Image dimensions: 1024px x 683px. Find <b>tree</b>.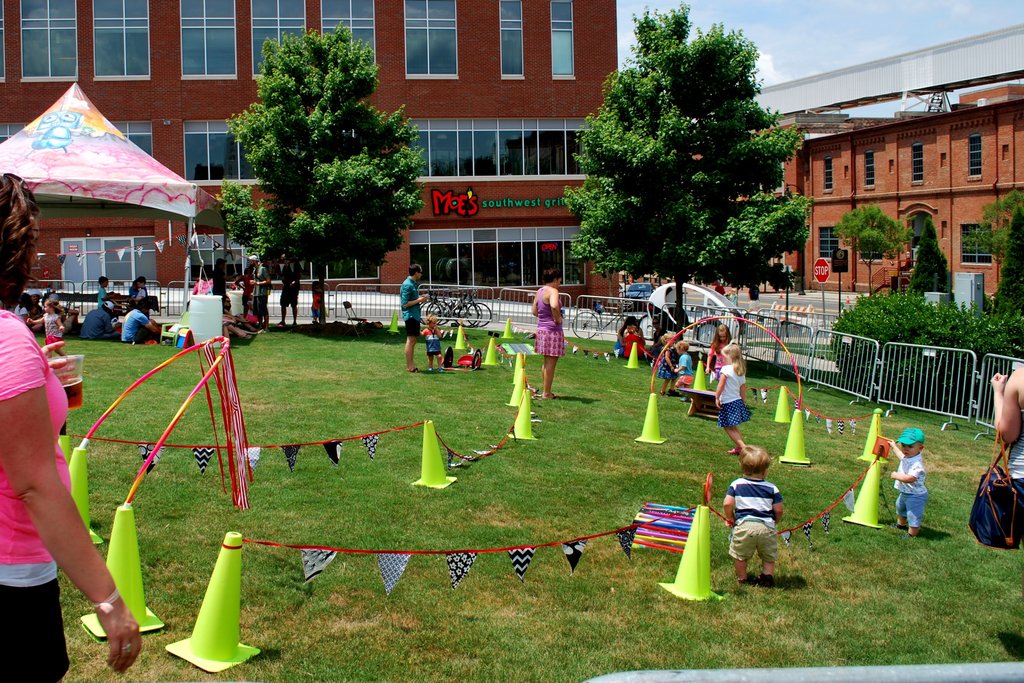
[215, 10, 438, 322].
